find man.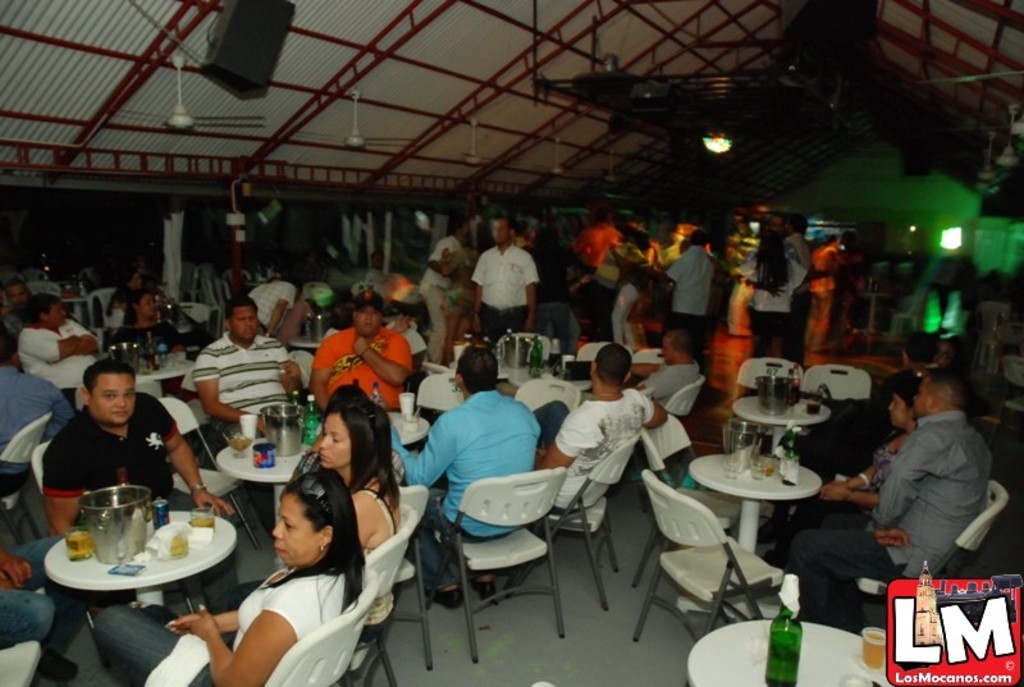
rect(465, 226, 540, 339).
